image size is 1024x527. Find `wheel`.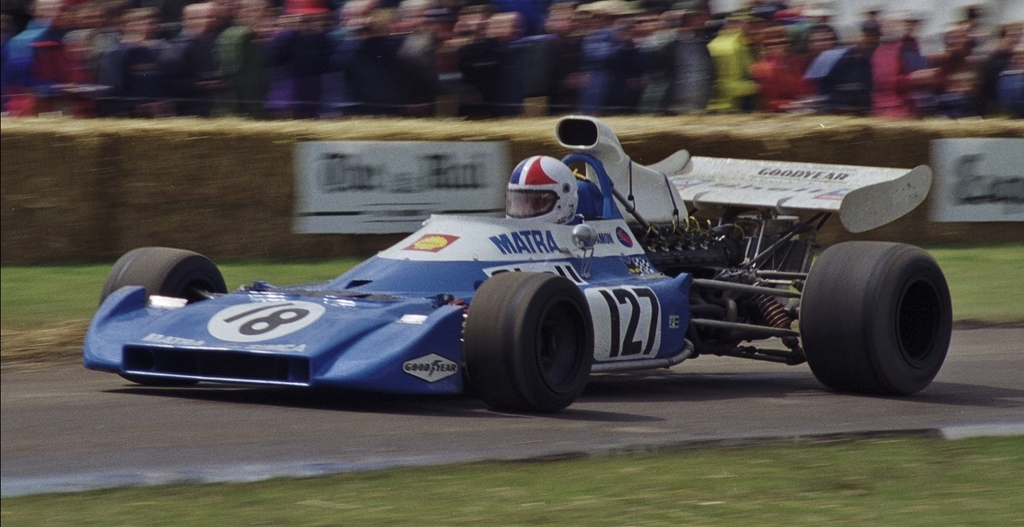
[470, 274, 593, 412].
